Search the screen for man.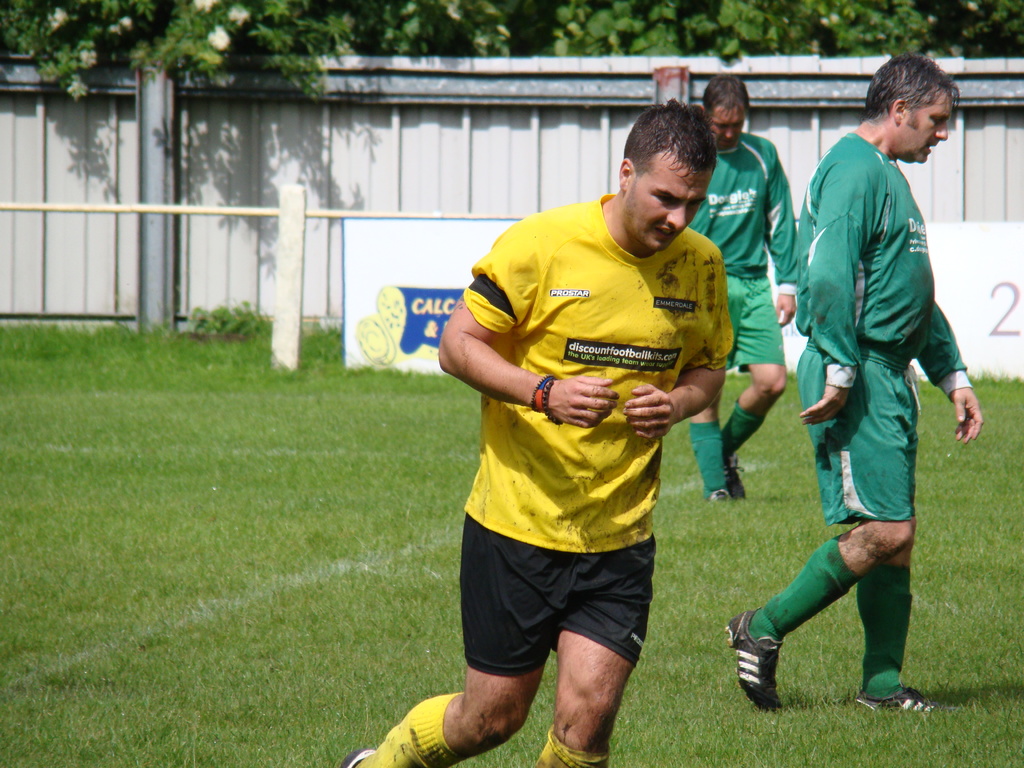
Found at box=[727, 51, 984, 711].
